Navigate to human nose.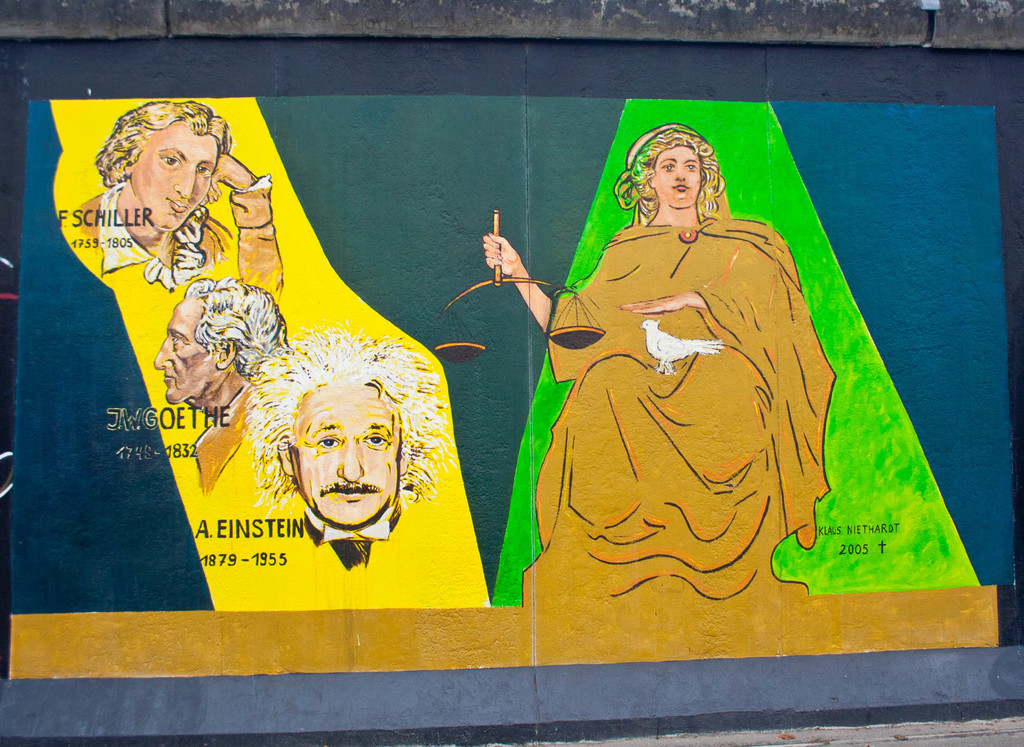
Navigation target: bbox=(152, 336, 172, 370).
